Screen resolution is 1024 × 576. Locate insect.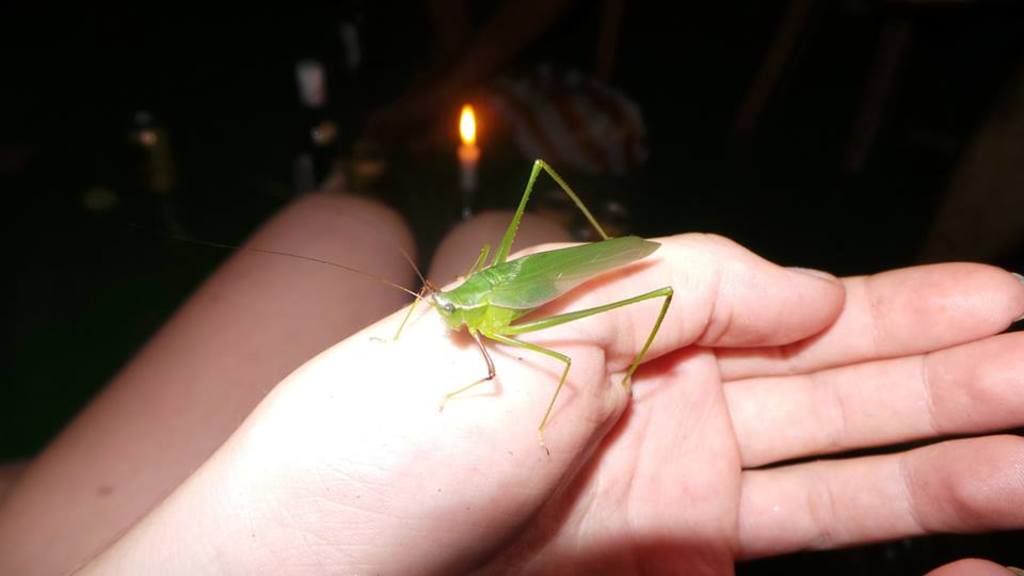
[x1=181, y1=159, x2=672, y2=457].
